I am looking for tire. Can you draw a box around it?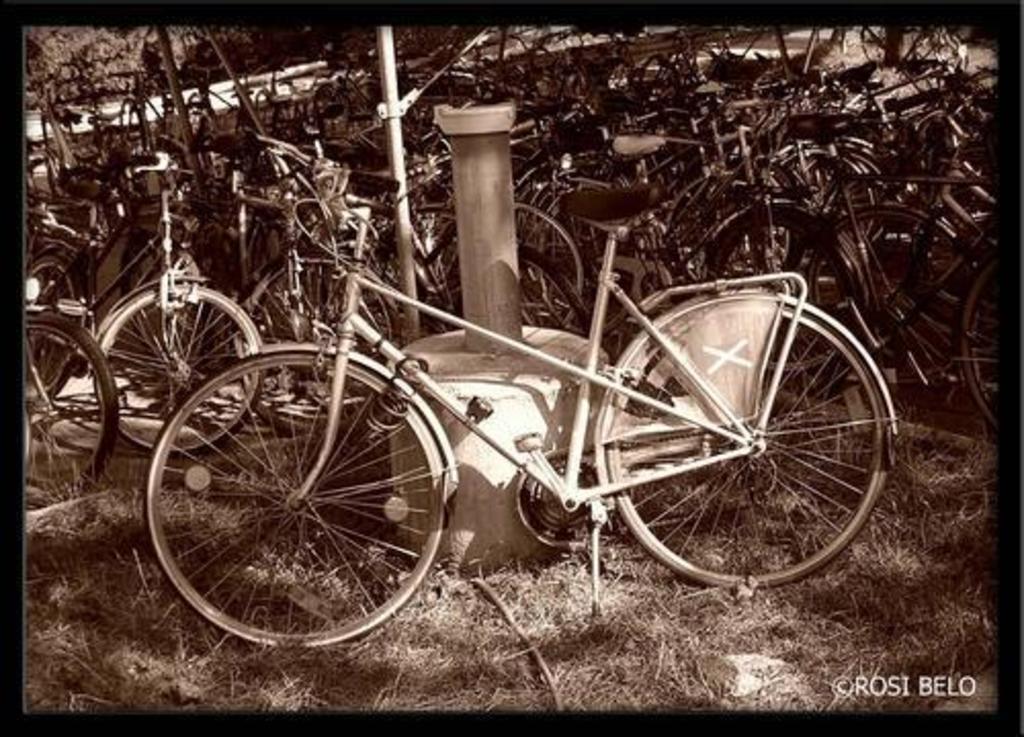
Sure, the bounding box is <bbox>604, 303, 887, 590</bbox>.
